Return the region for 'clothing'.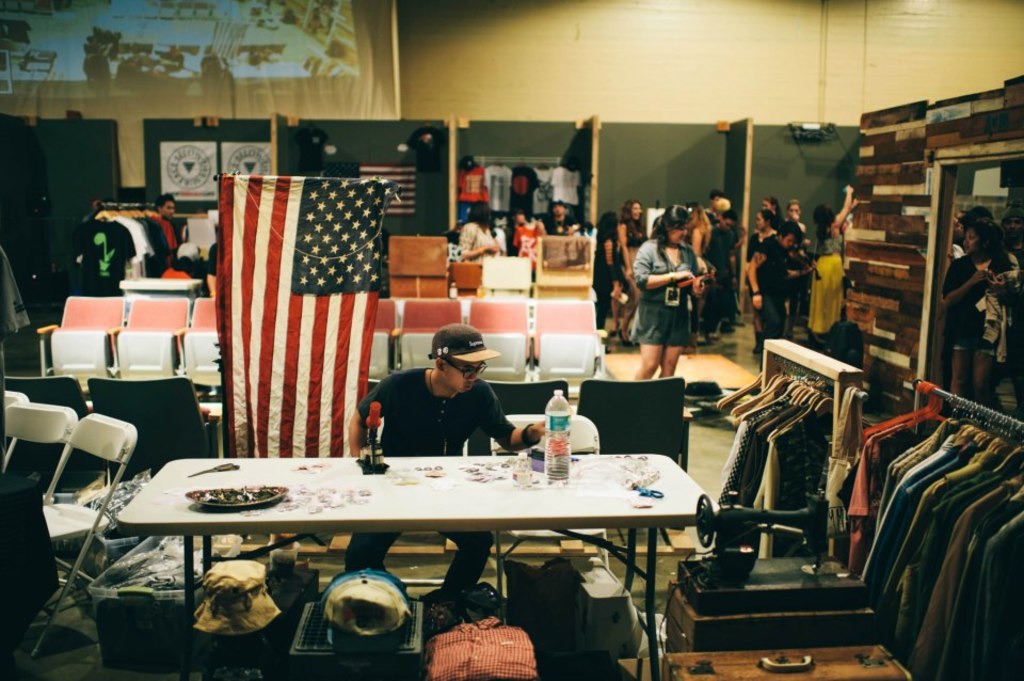
(940, 244, 1014, 357).
